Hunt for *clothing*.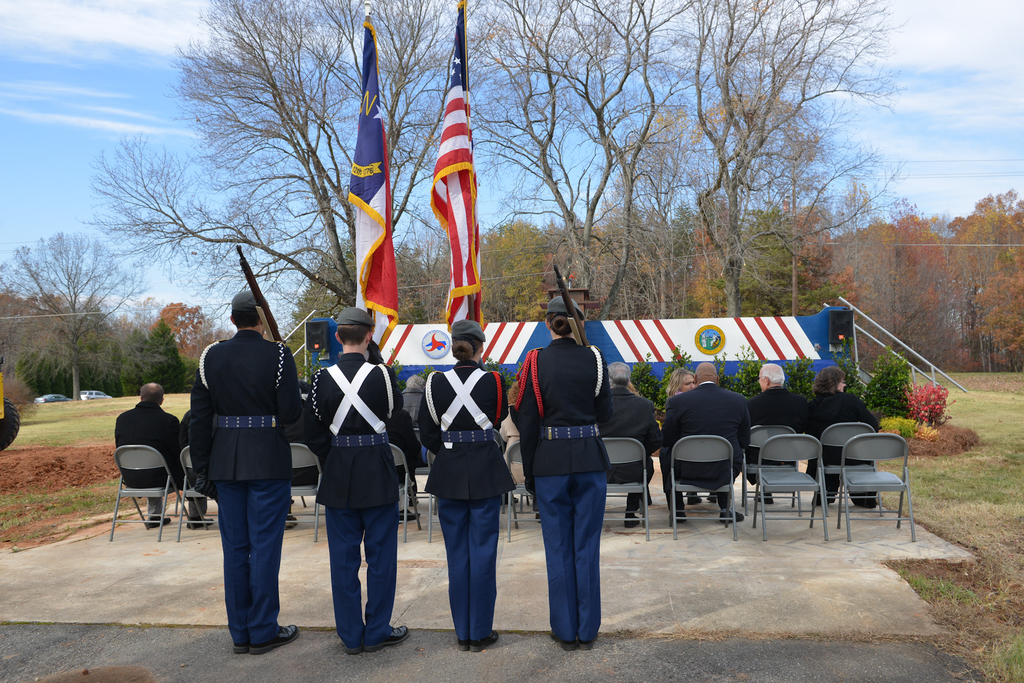
Hunted down at pyautogui.locateOnScreen(385, 399, 425, 513).
